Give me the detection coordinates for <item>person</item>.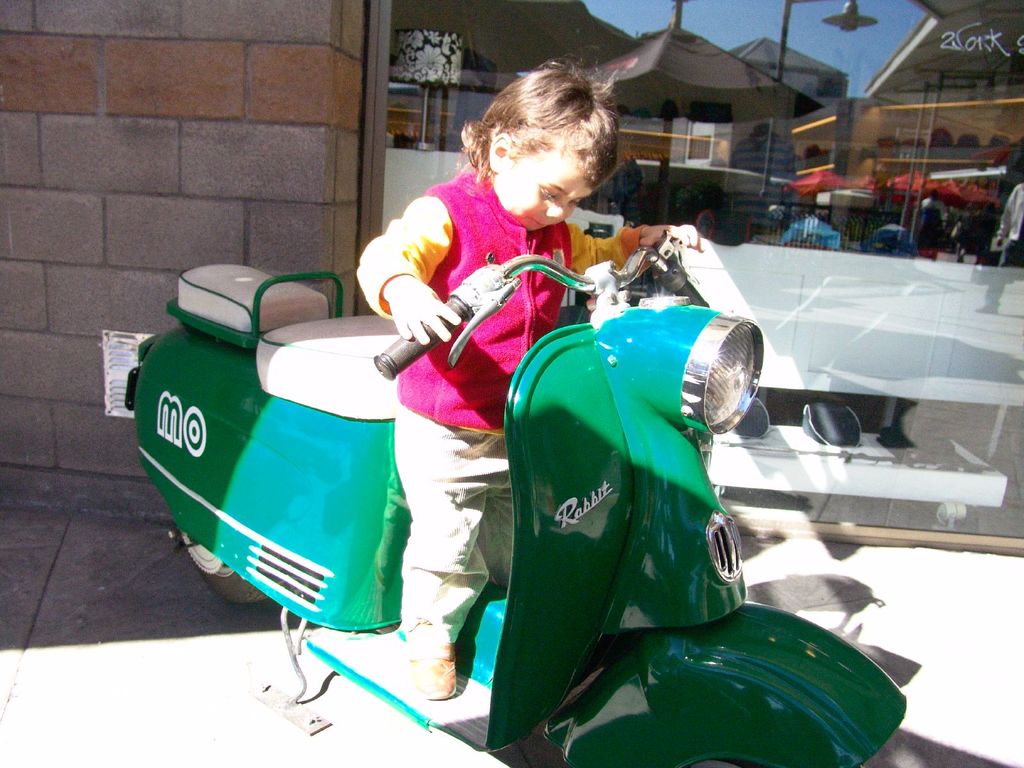
rect(355, 70, 630, 660).
